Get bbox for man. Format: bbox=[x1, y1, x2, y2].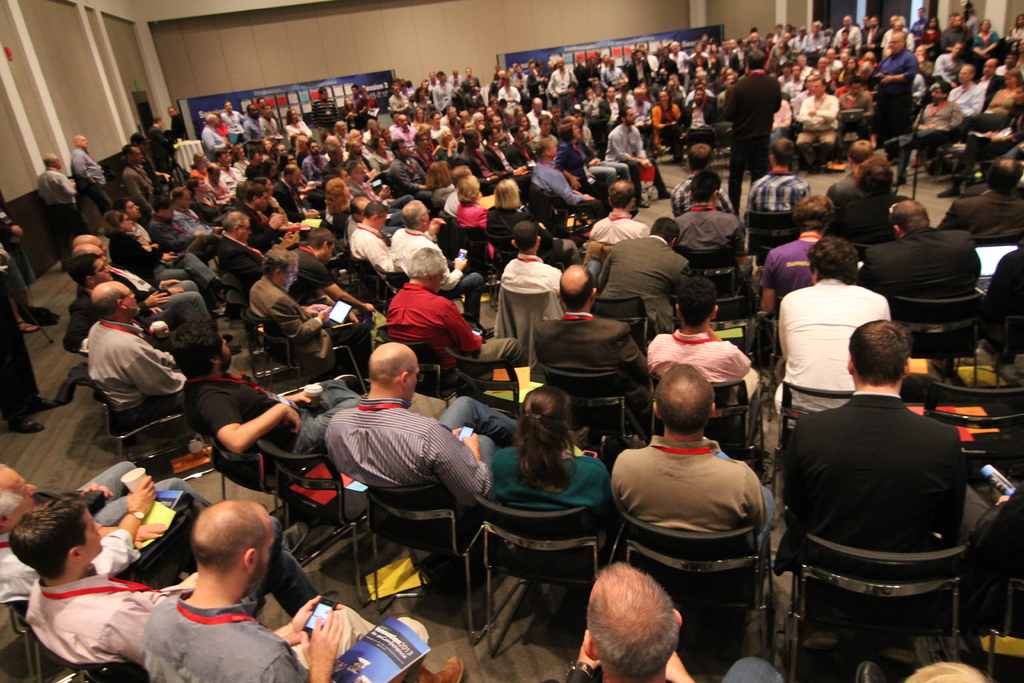
bbox=[630, 86, 657, 155].
